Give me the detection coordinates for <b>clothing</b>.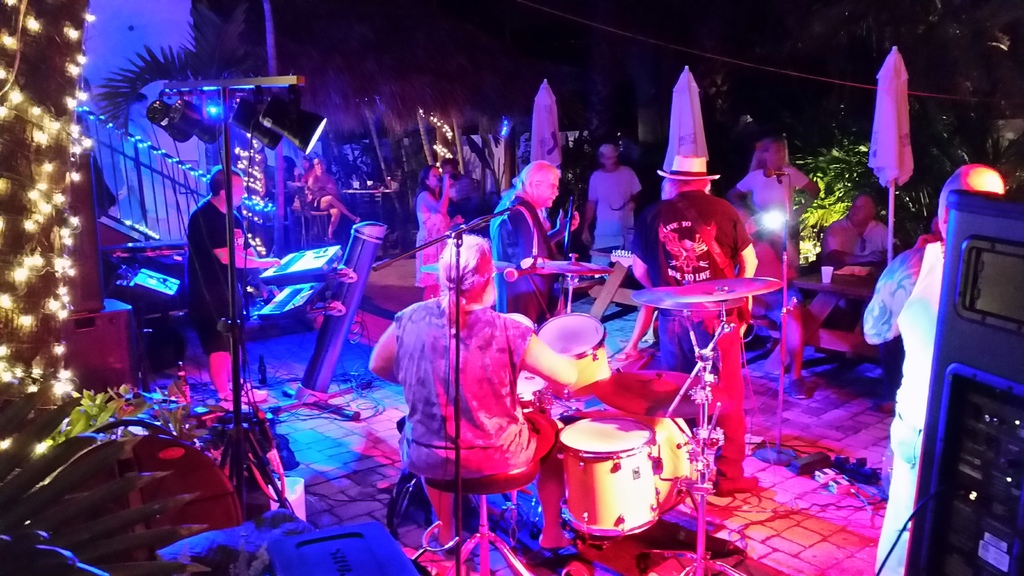
[874, 241, 945, 575].
